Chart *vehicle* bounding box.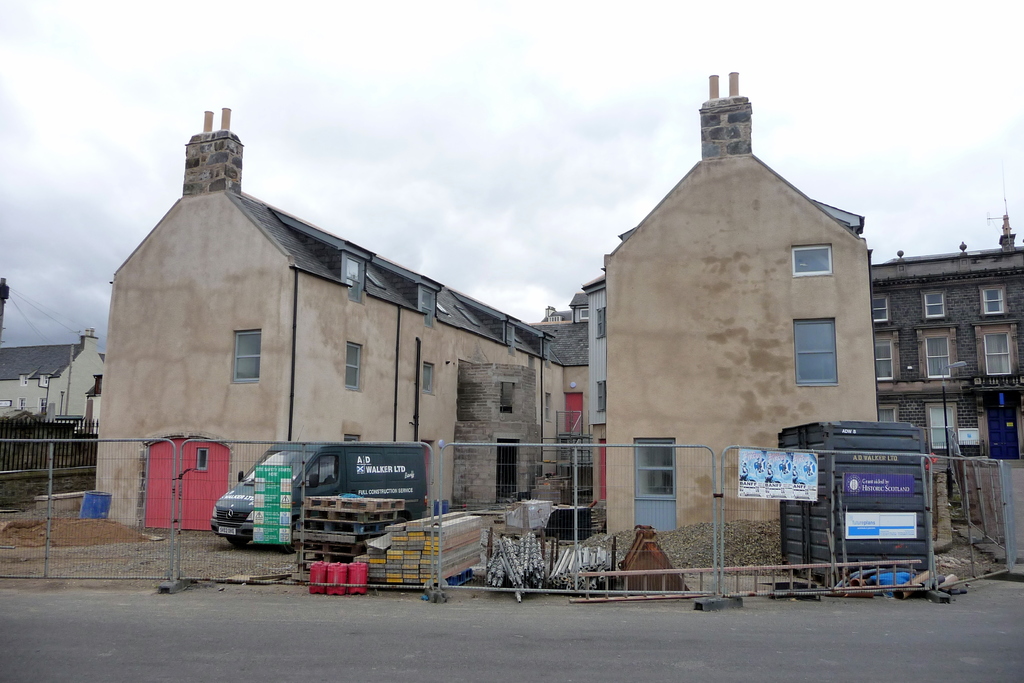
Charted: box(213, 448, 445, 547).
